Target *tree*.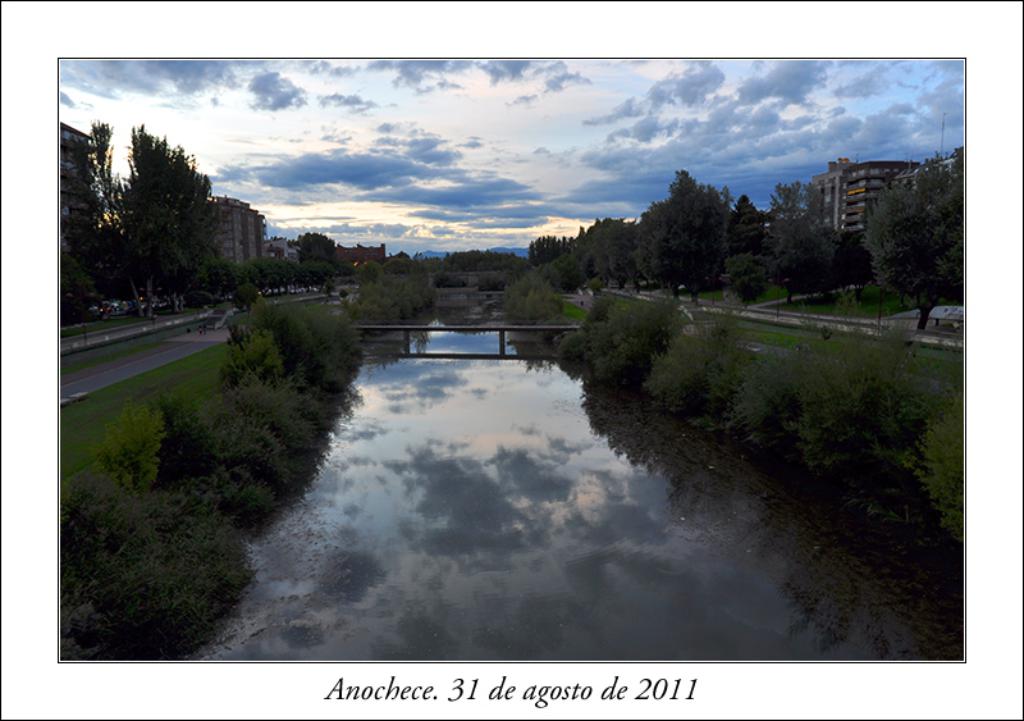
Target region: detection(301, 260, 343, 286).
